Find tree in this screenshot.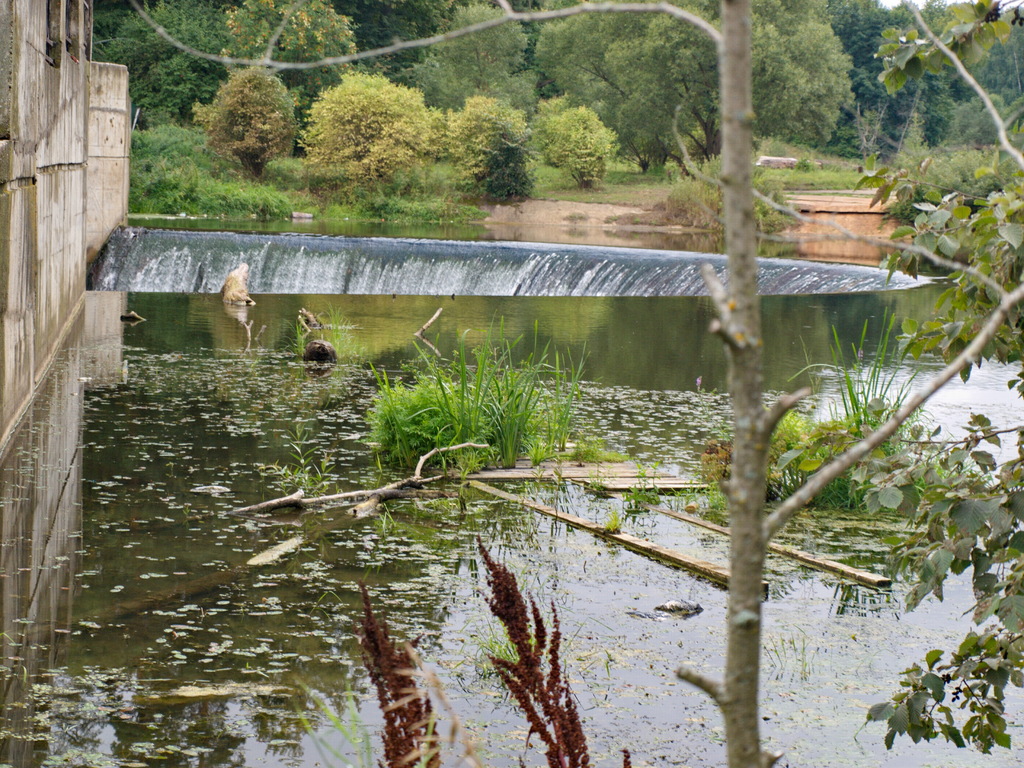
The bounding box for tree is region(530, 0, 711, 180).
